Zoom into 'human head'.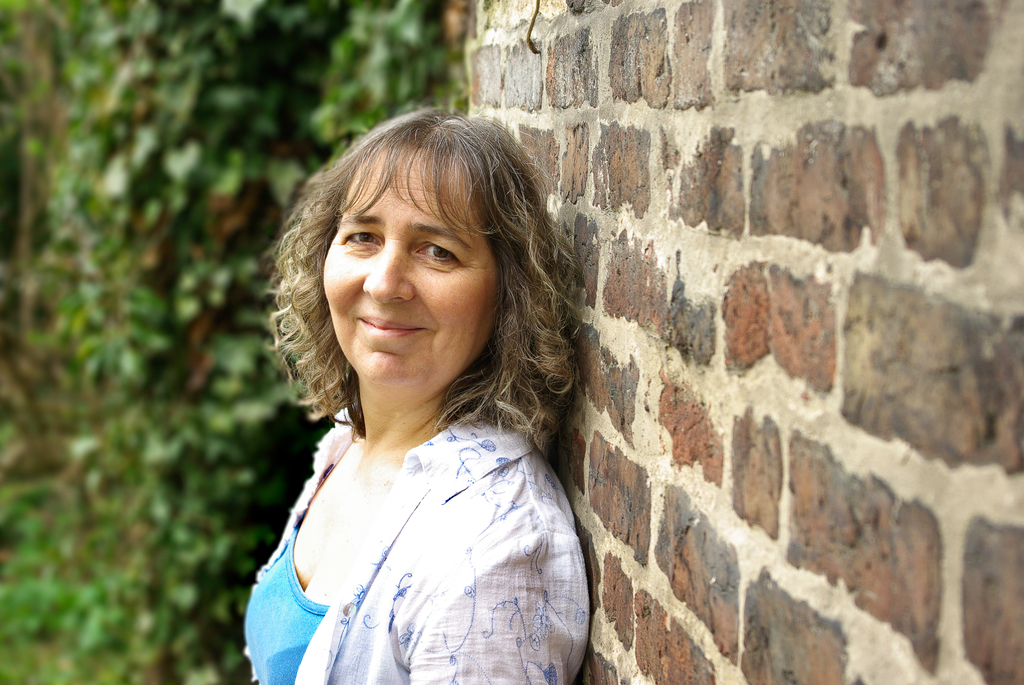
Zoom target: bbox=(291, 113, 564, 439).
